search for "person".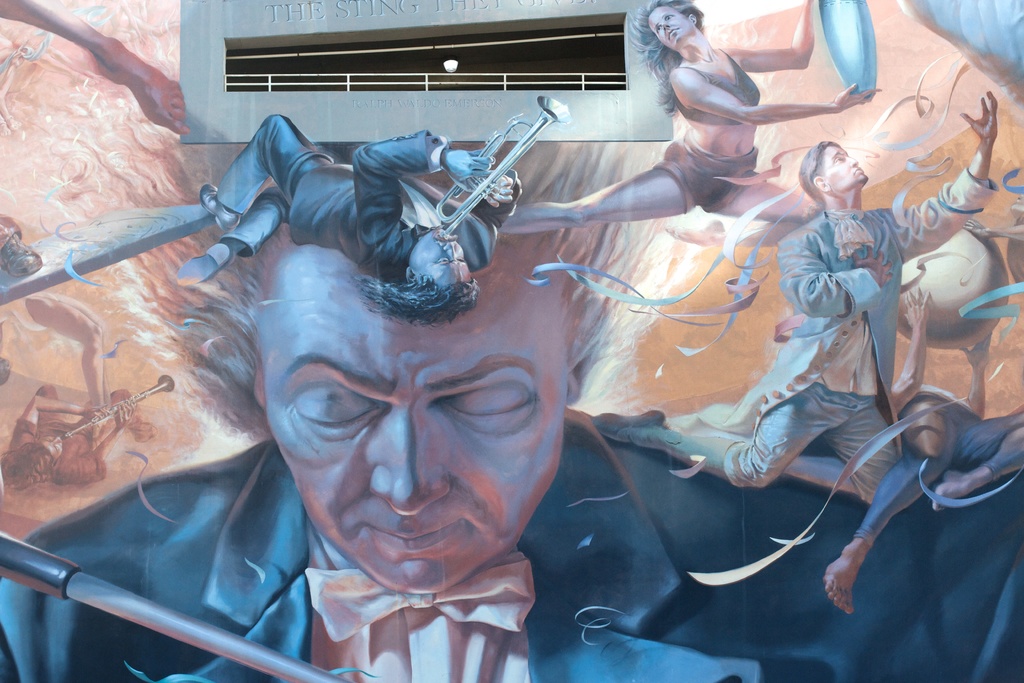
Found at [179, 113, 518, 320].
